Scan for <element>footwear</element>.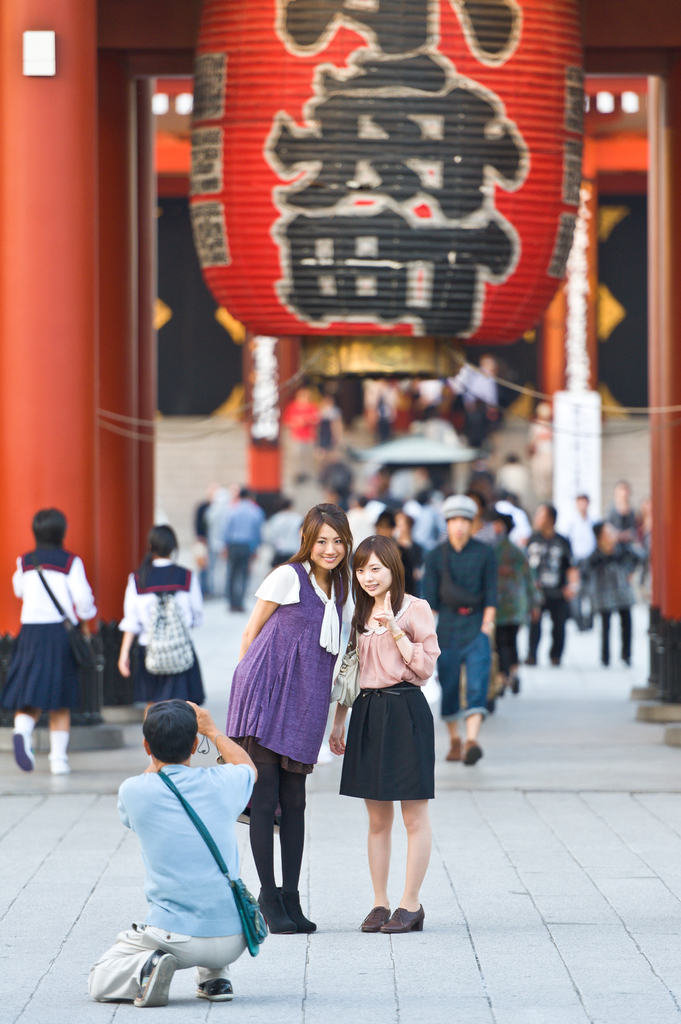
Scan result: left=136, top=956, right=176, bottom=1005.
